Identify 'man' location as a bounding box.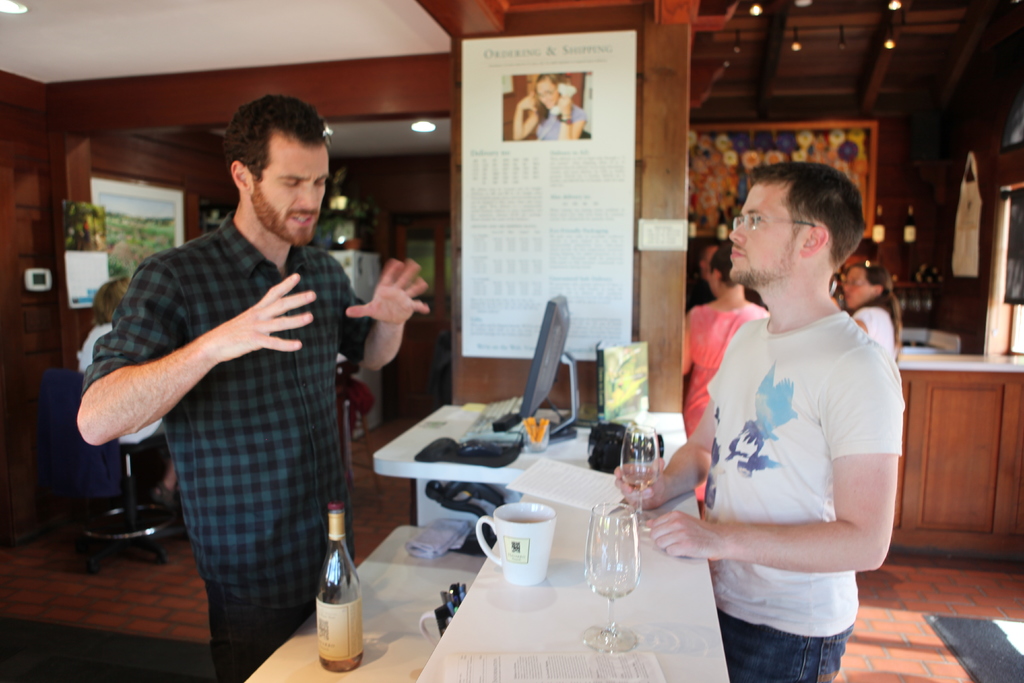
685:241:720:311.
